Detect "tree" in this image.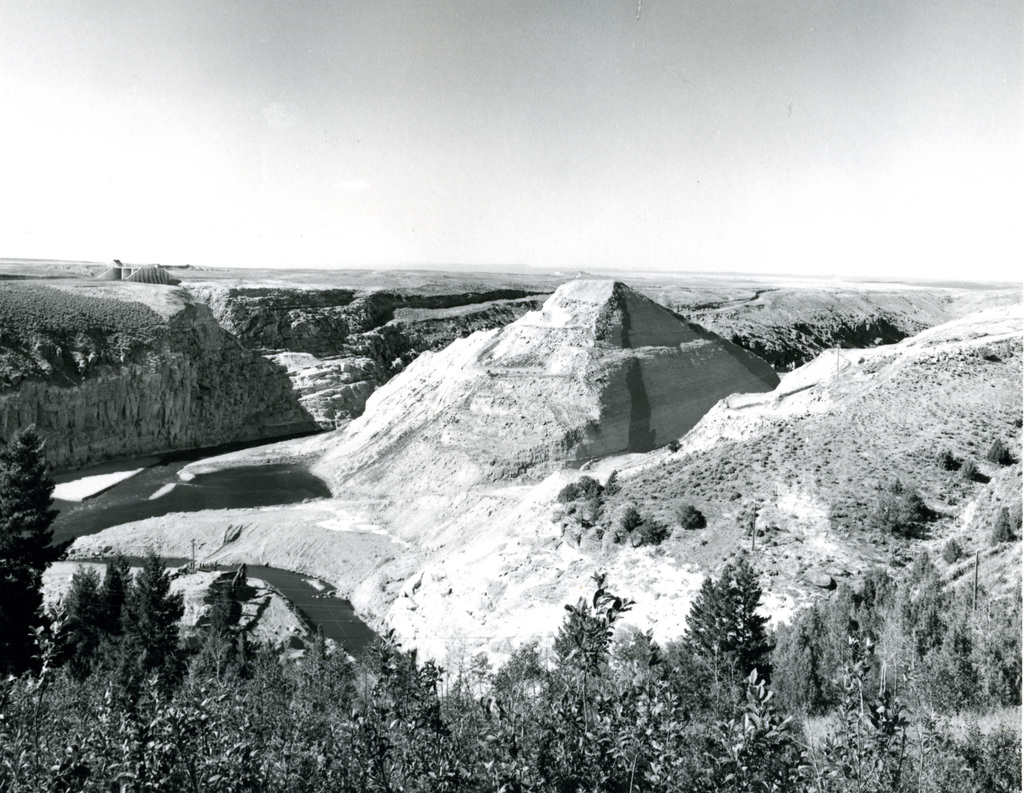
Detection: crop(623, 502, 636, 527).
